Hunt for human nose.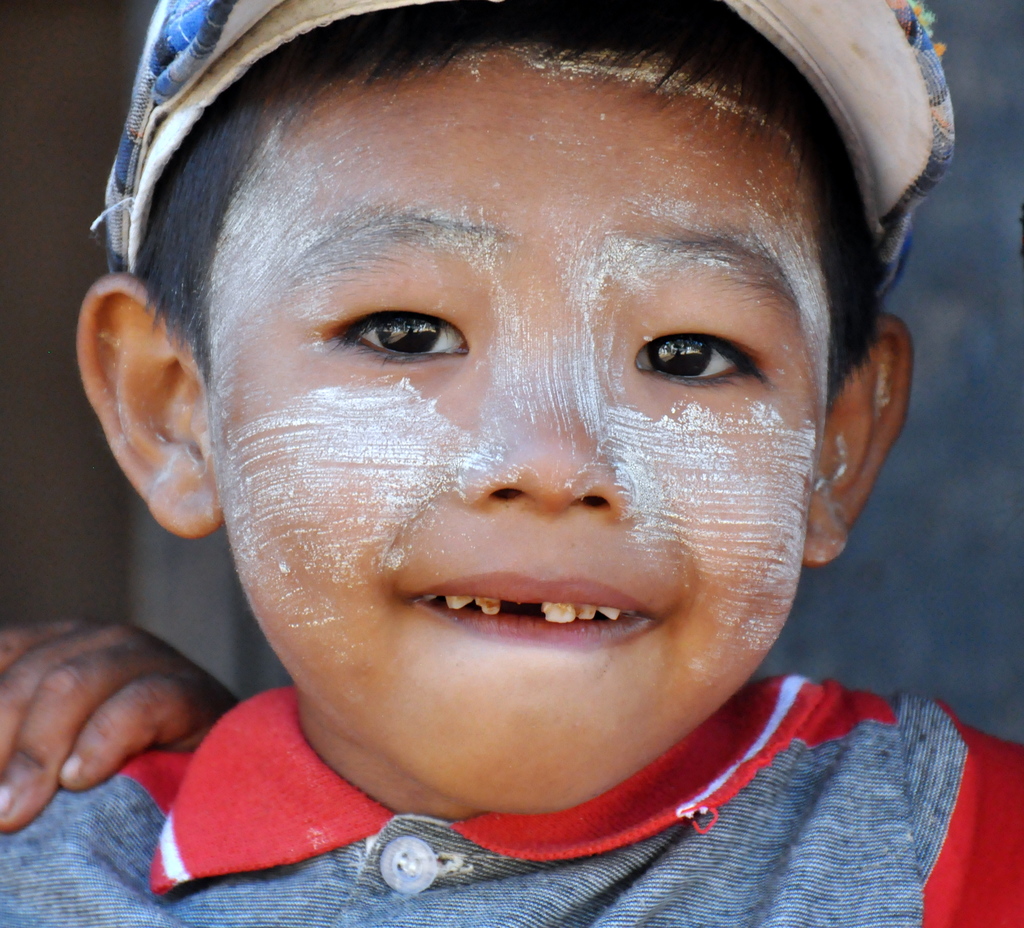
Hunted down at <bbox>456, 298, 636, 527</bbox>.
